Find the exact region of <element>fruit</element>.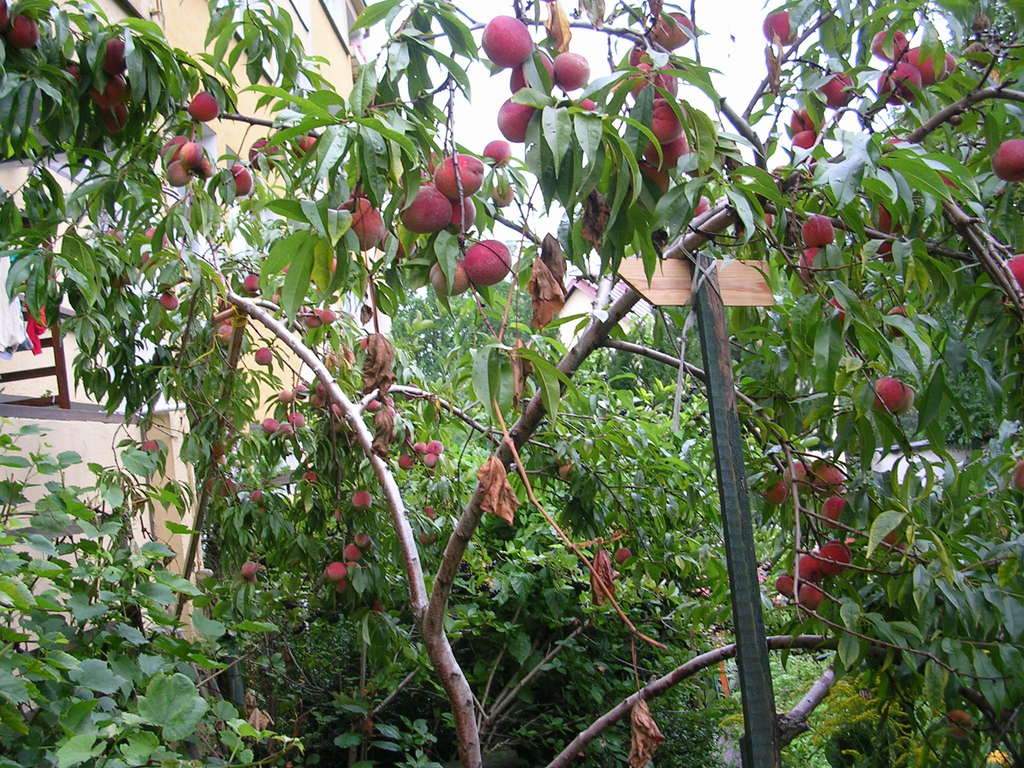
Exact region: 876 58 924 106.
